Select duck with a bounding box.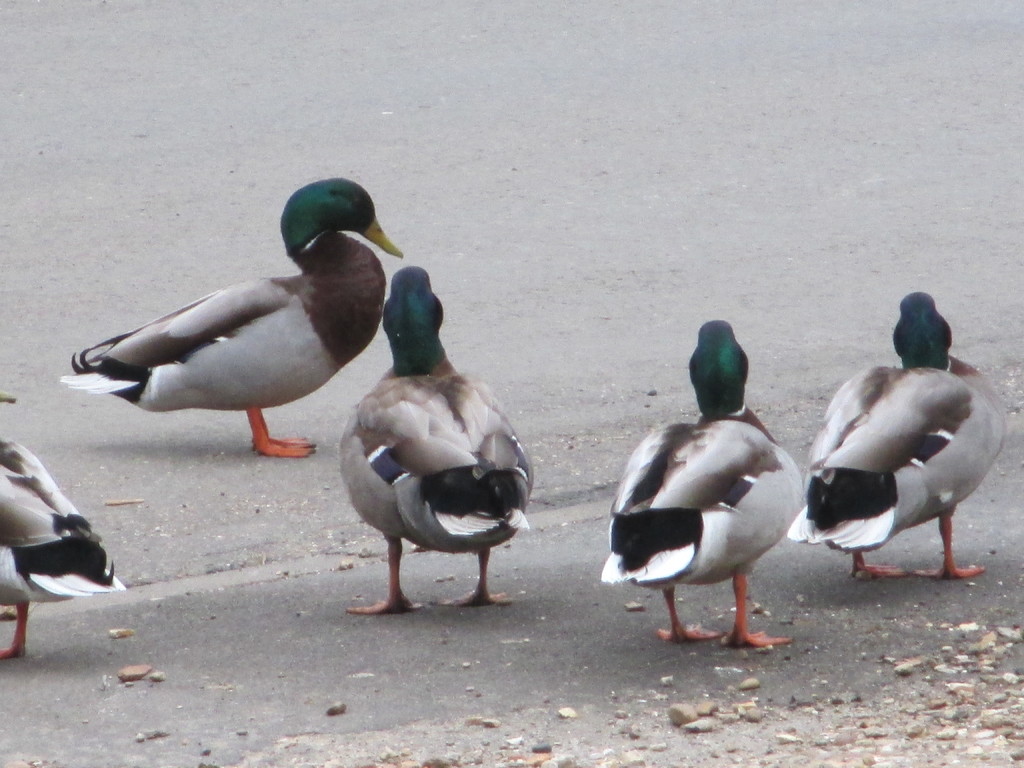
(79,182,412,467).
